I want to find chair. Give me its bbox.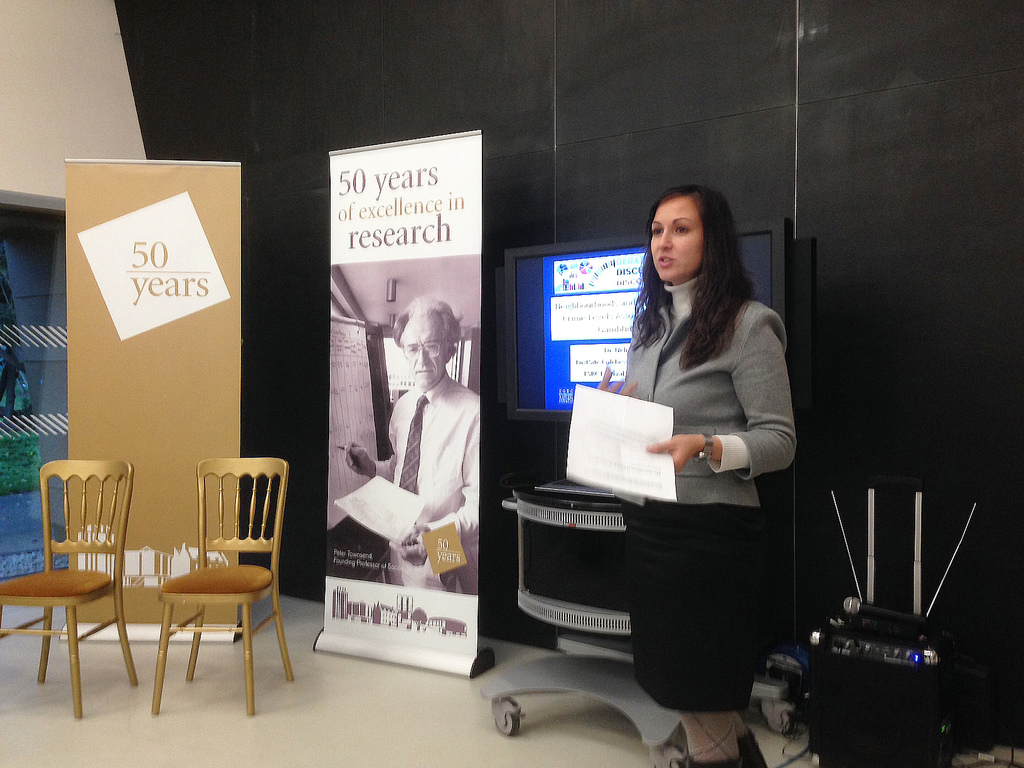
<box>118,455,277,724</box>.
